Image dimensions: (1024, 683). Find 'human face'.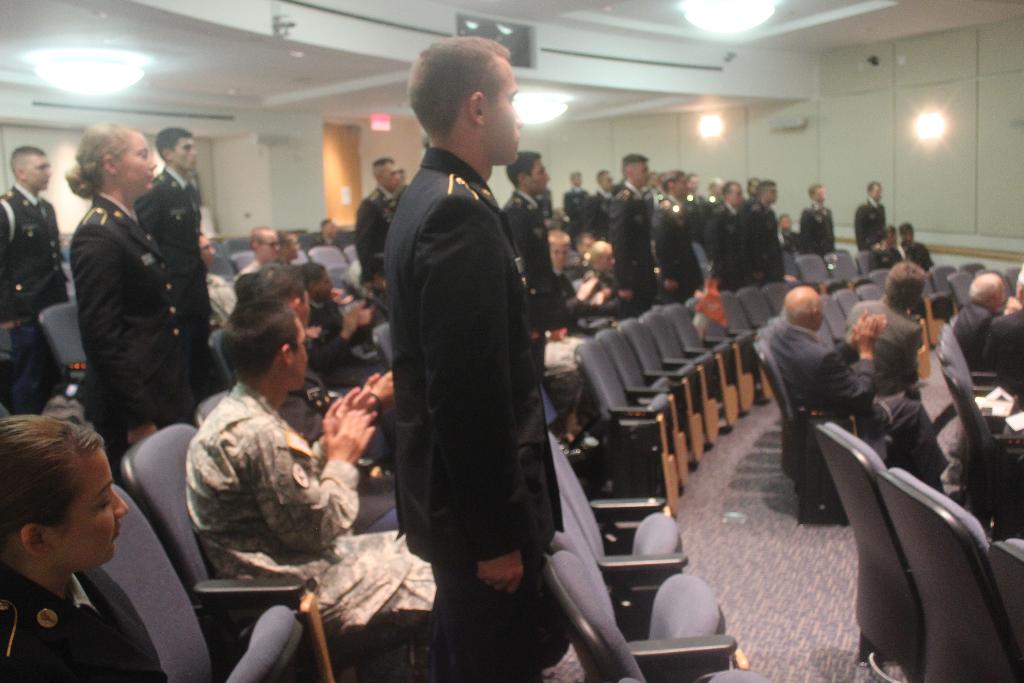
{"left": 550, "top": 243, "right": 568, "bottom": 269}.
